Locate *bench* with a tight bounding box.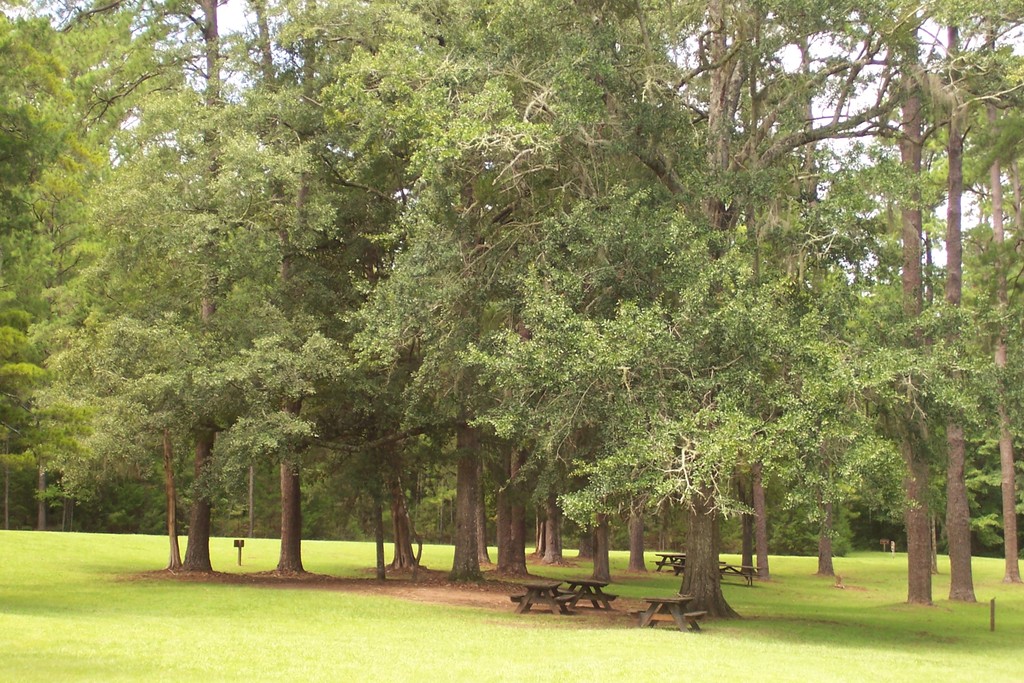
box(683, 555, 760, 588).
